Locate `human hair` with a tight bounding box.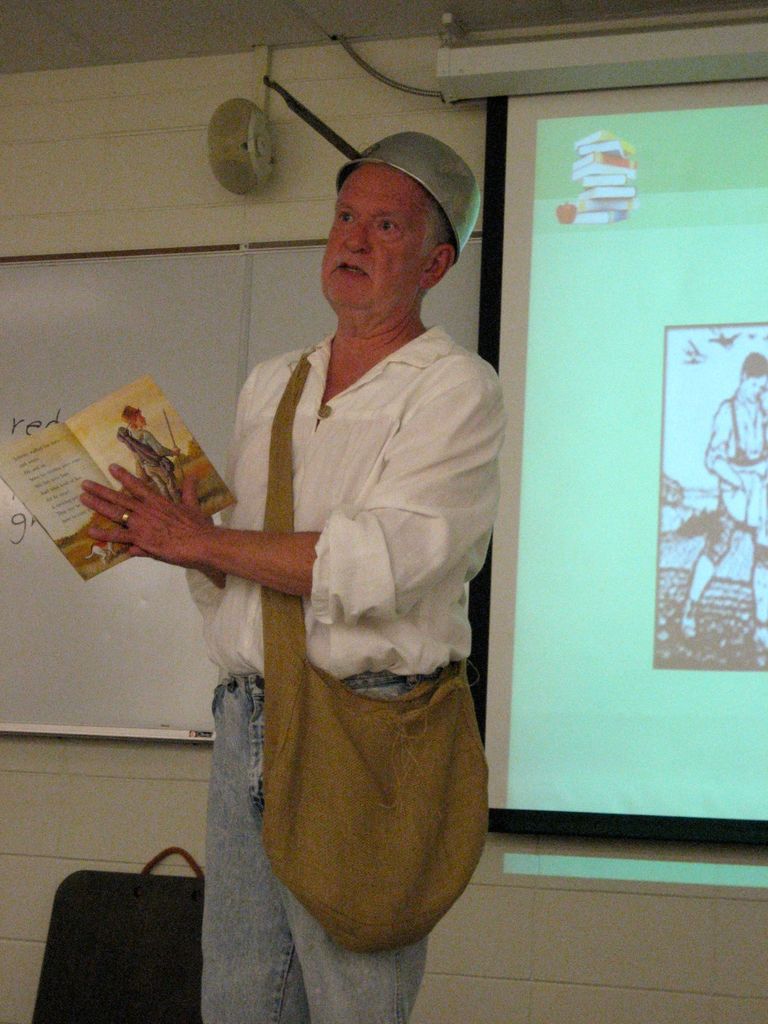
bbox(132, 410, 142, 431).
